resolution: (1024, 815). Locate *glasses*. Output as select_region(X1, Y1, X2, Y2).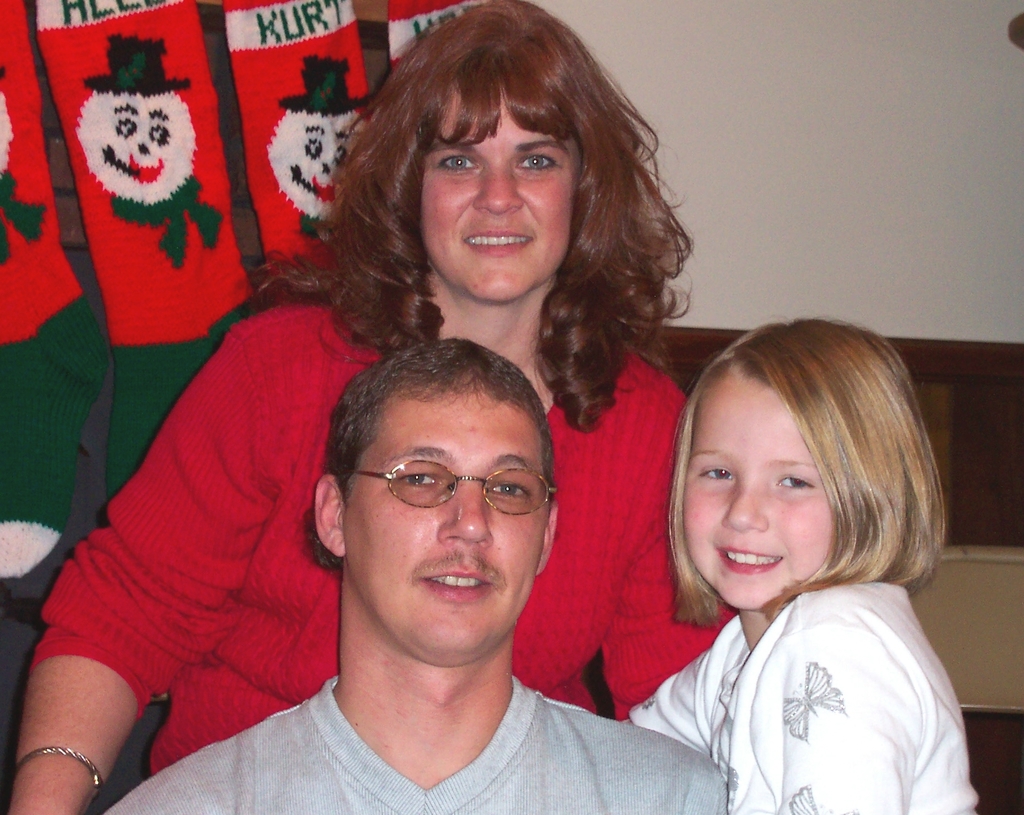
select_region(340, 465, 564, 508).
